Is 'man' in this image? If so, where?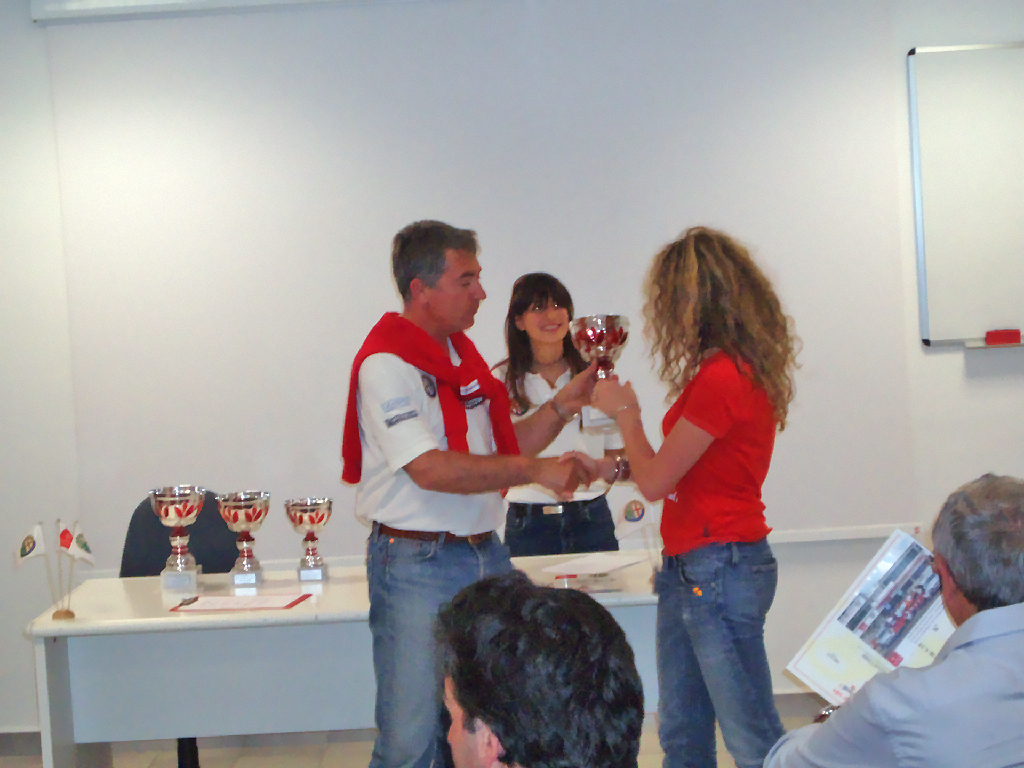
Yes, at bbox=(763, 470, 1023, 767).
